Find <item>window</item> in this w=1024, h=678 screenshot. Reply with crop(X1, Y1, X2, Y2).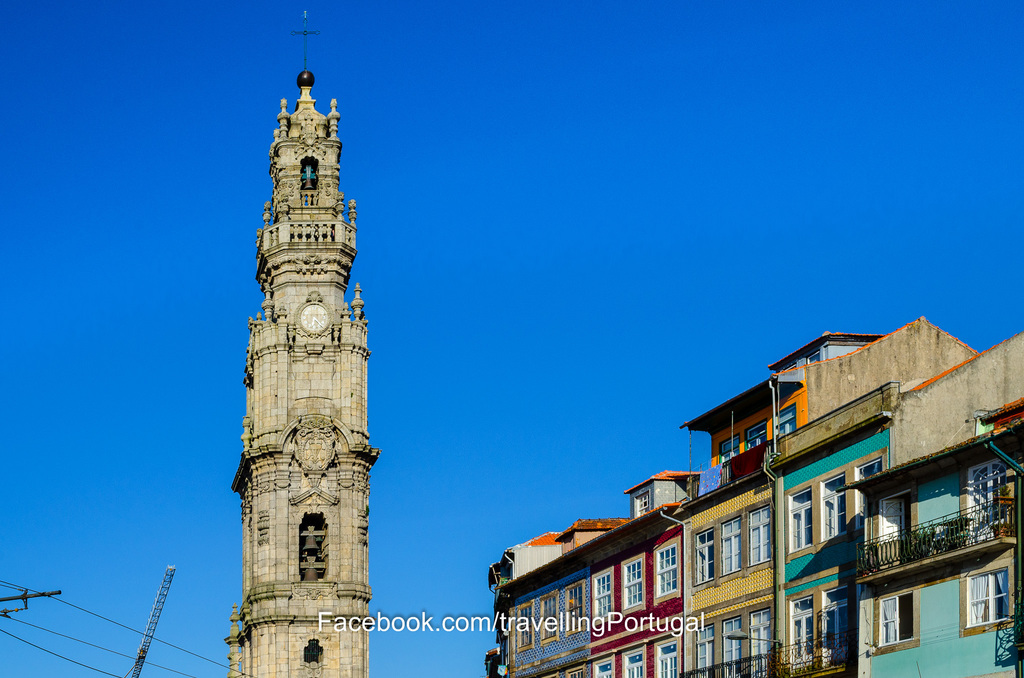
crop(962, 561, 1012, 632).
